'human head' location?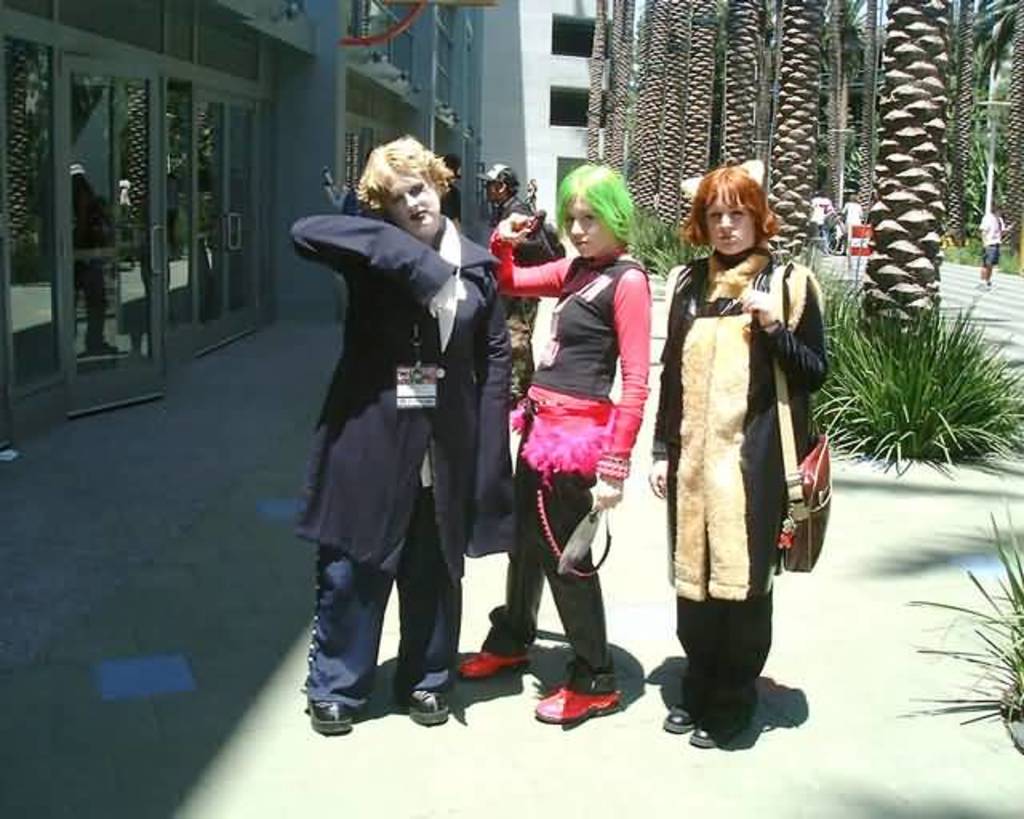
691,168,771,253
